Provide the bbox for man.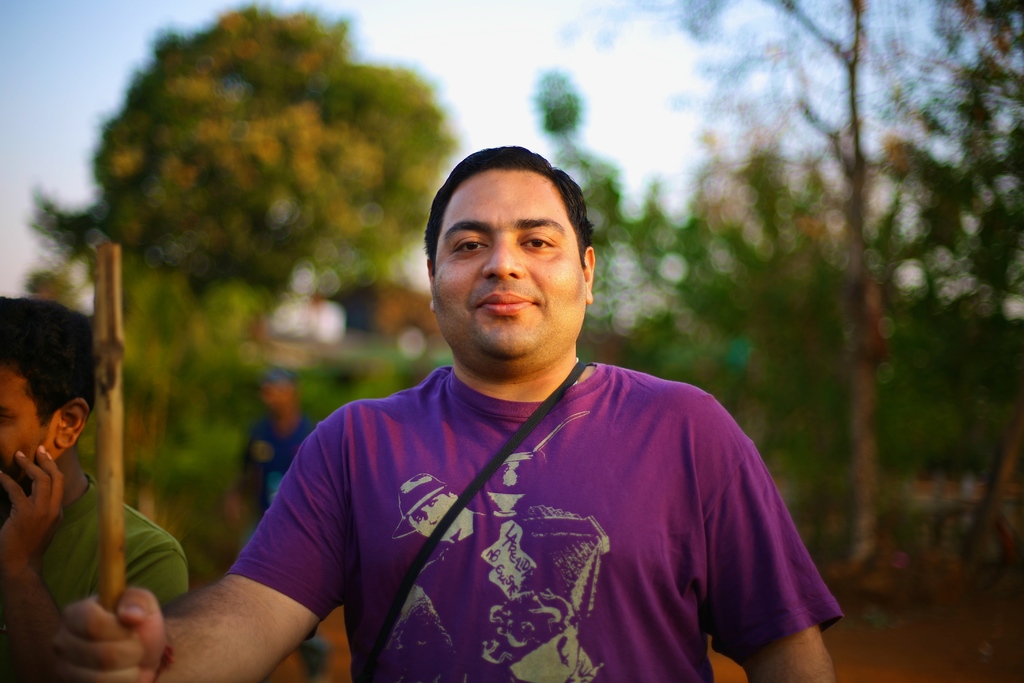
[0,290,190,682].
